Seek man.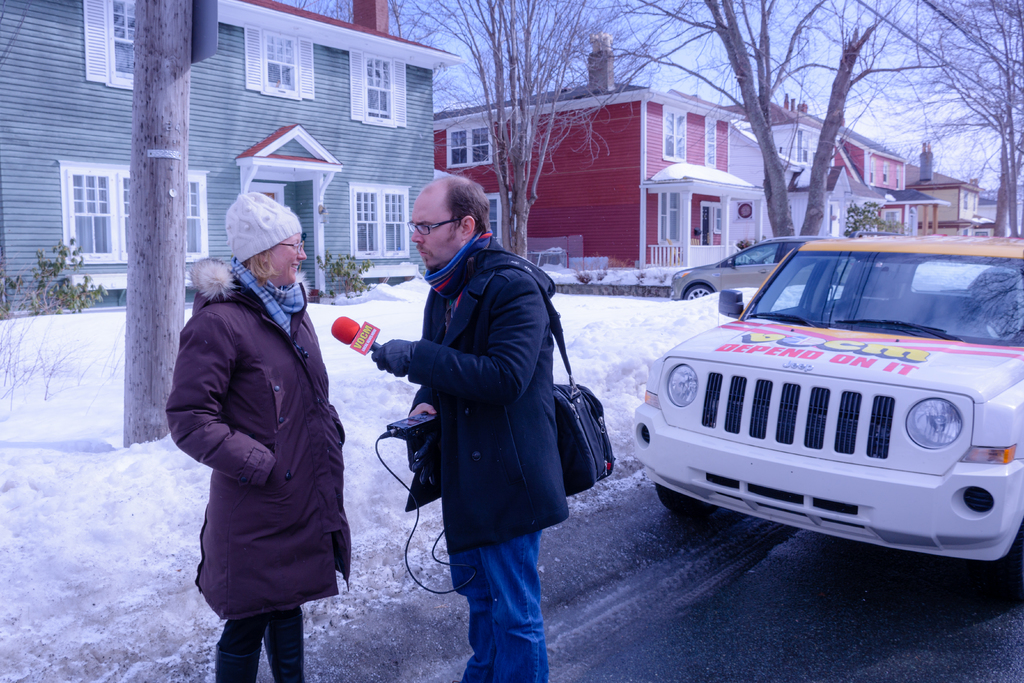
<bbox>371, 174, 572, 682</bbox>.
